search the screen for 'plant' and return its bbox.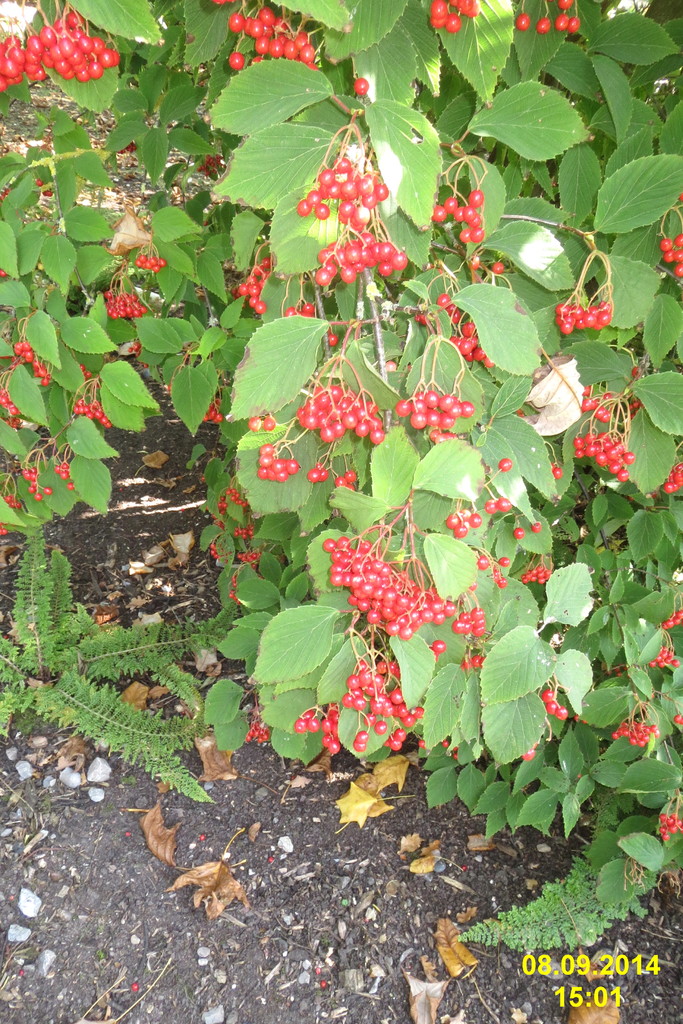
Found: <box>42,0,635,990</box>.
